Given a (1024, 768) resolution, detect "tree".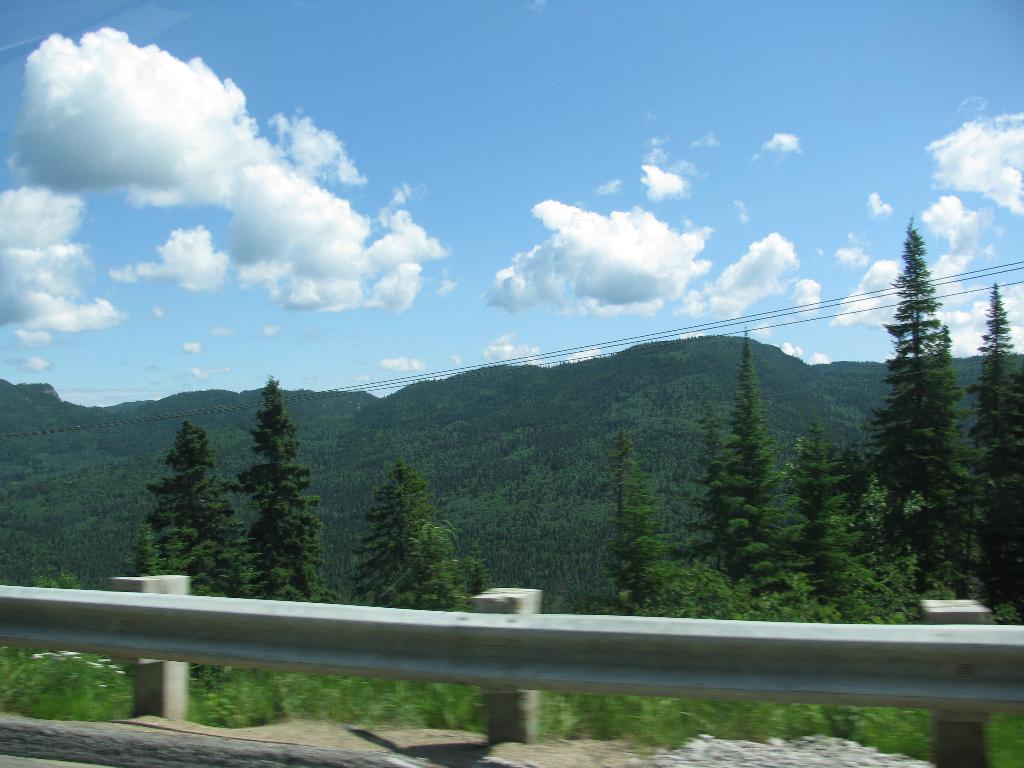
(354,447,490,603).
